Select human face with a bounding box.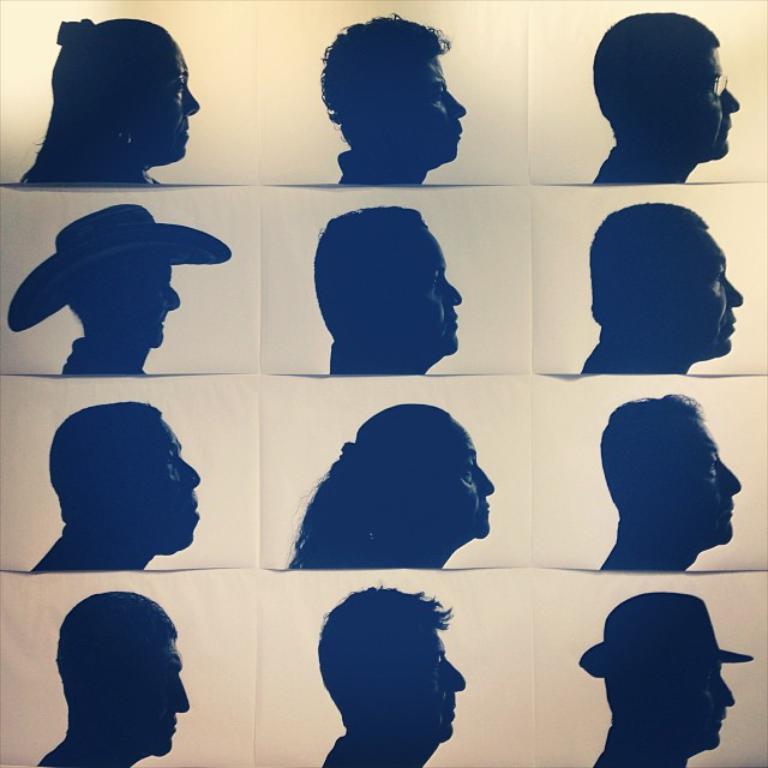
{"x1": 672, "y1": 44, "x2": 739, "y2": 156}.
